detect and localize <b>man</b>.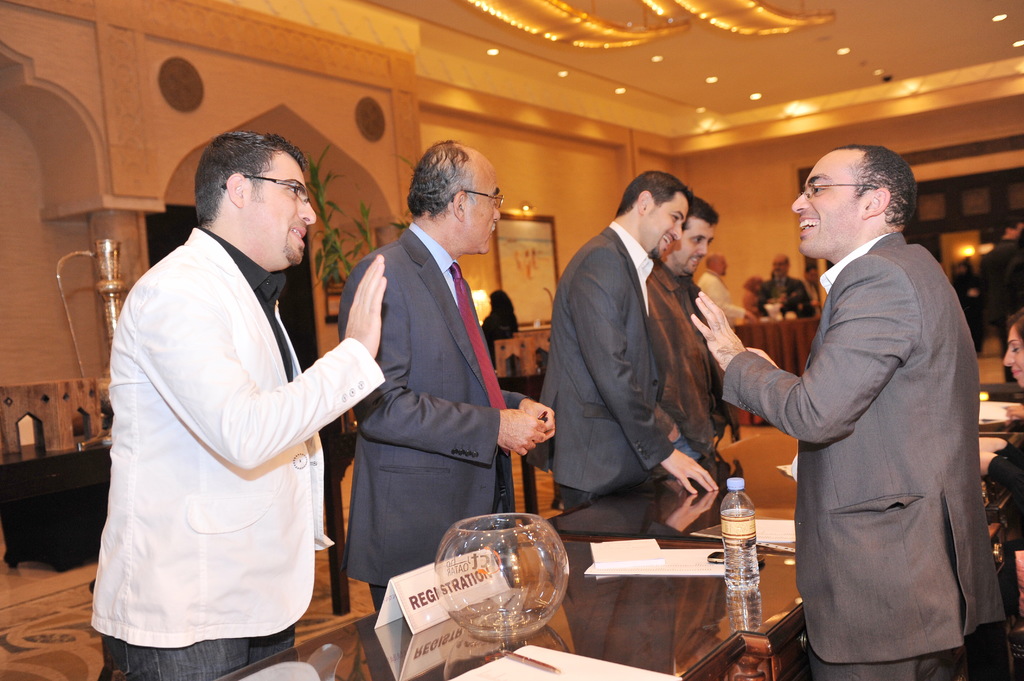
Localized at 330,135,555,613.
